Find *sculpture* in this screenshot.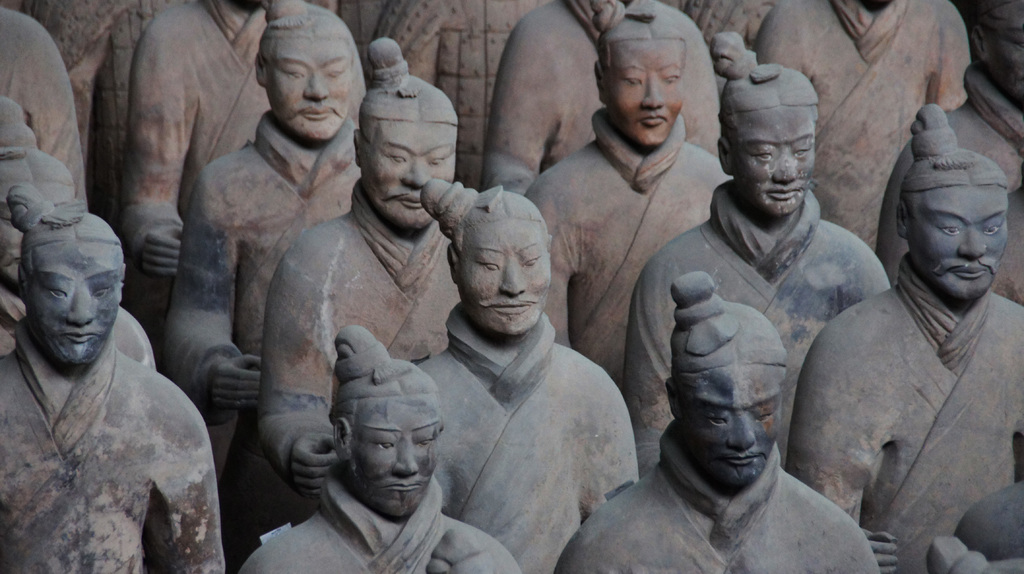
The bounding box for *sculpture* is bbox=(23, 0, 161, 173).
